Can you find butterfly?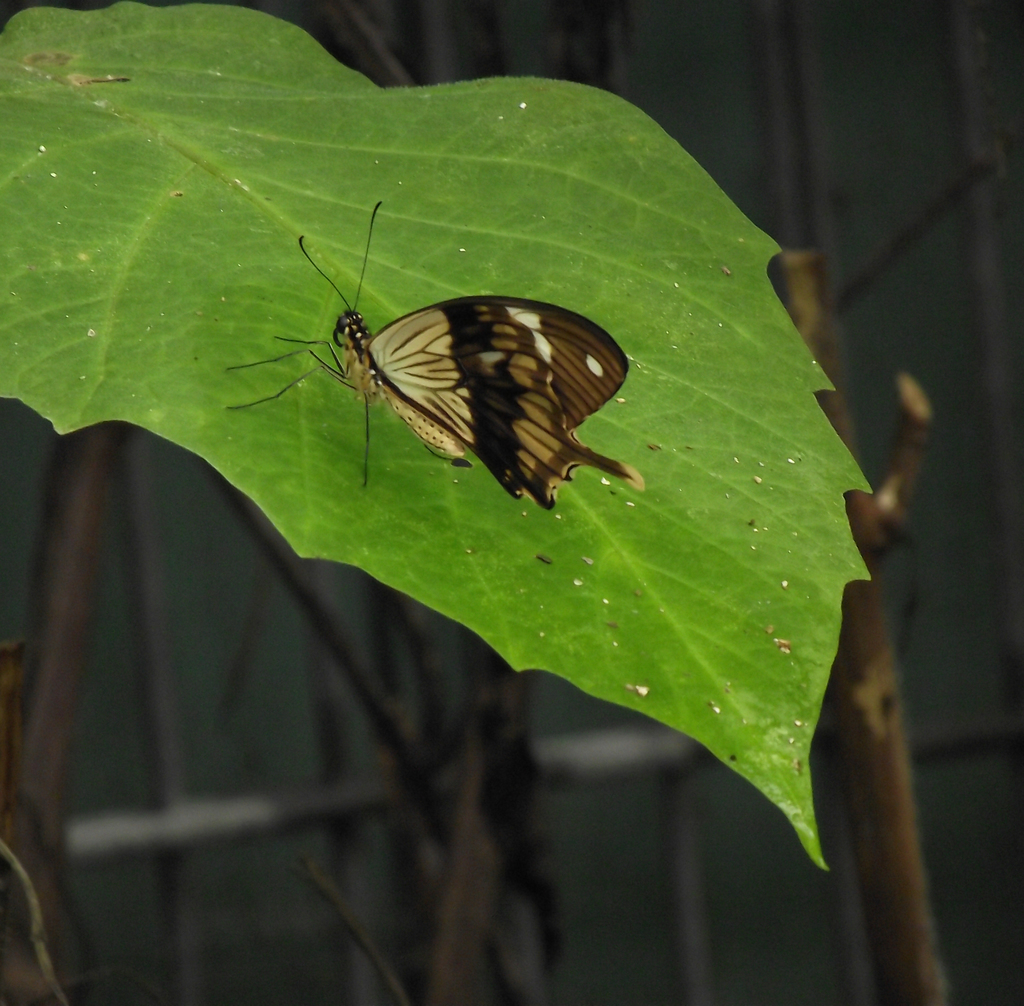
Yes, bounding box: {"left": 230, "top": 177, "right": 644, "bottom": 528}.
